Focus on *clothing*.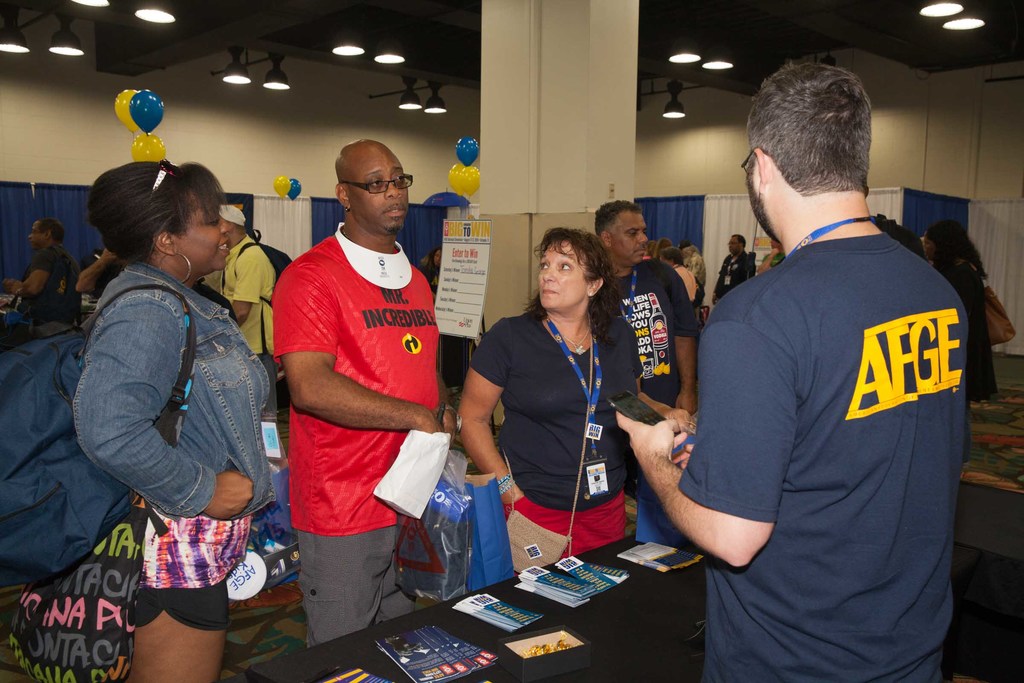
Focused at [471, 298, 648, 587].
